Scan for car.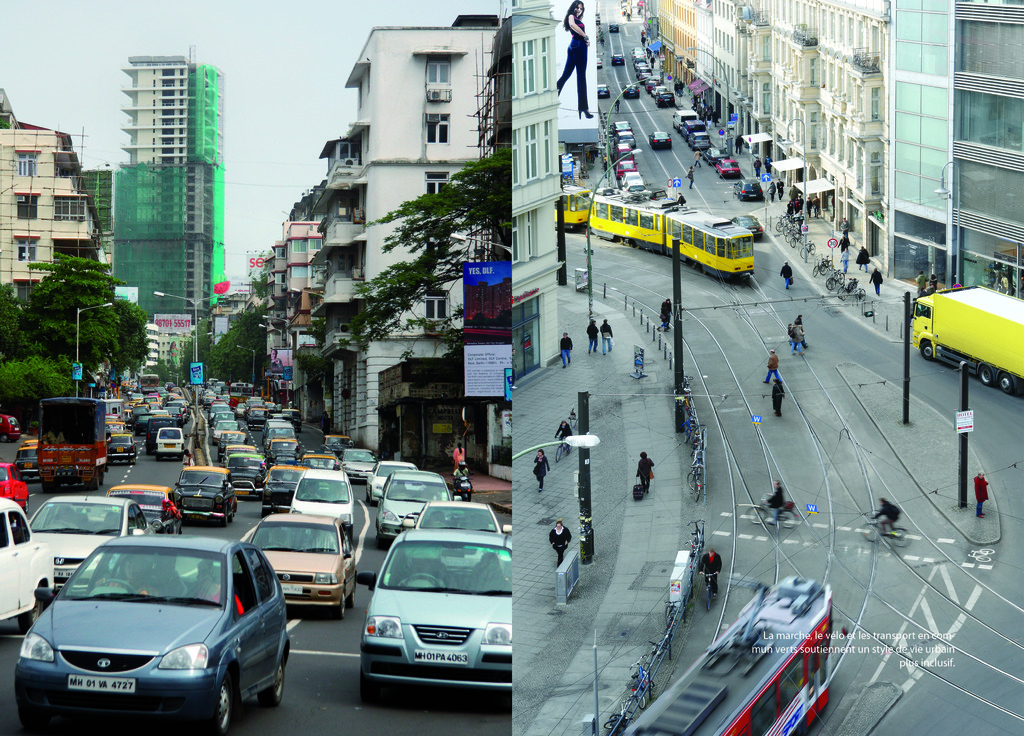
Scan result: 343 444 373 477.
